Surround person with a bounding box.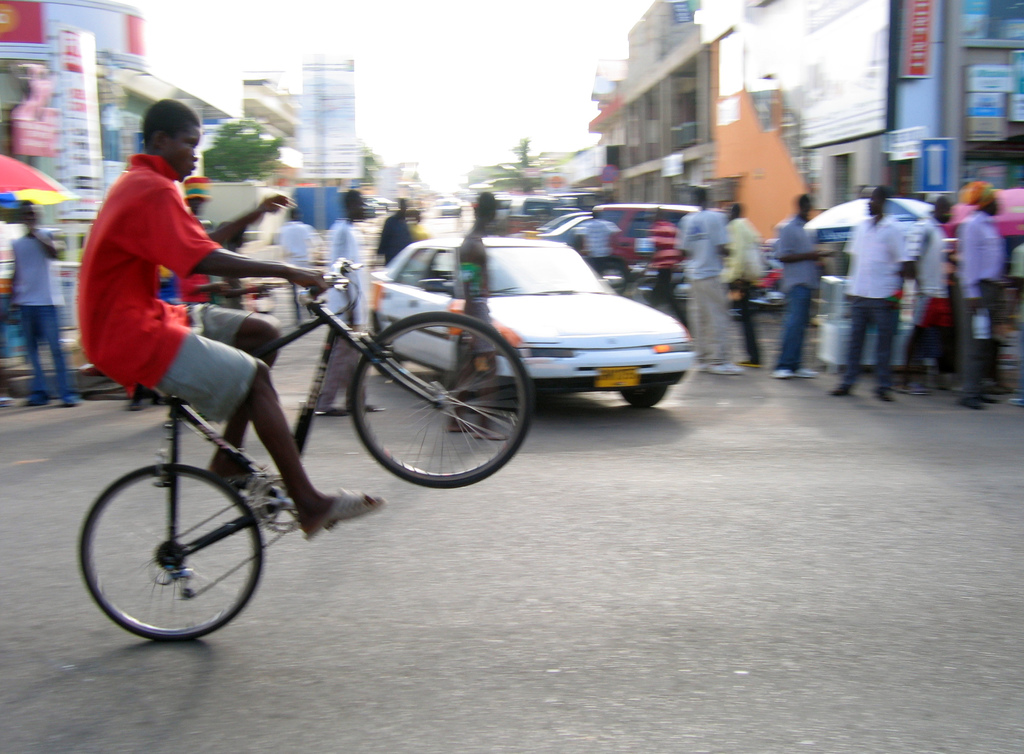
left=565, top=207, right=619, bottom=279.
